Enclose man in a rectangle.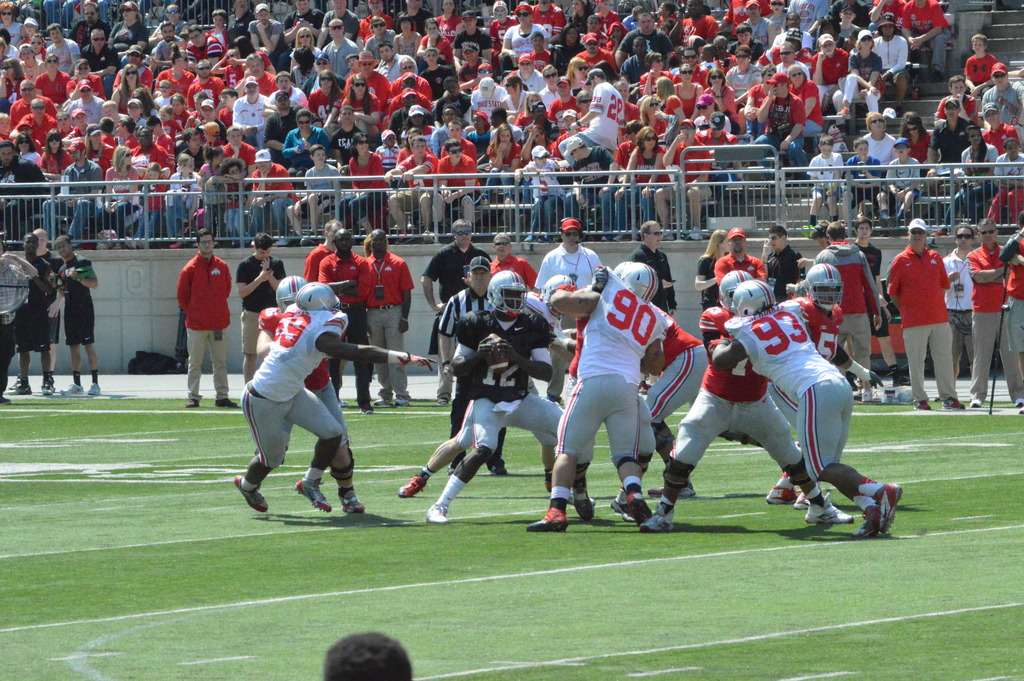
left=813, top=219, right=891, bottom=374.
